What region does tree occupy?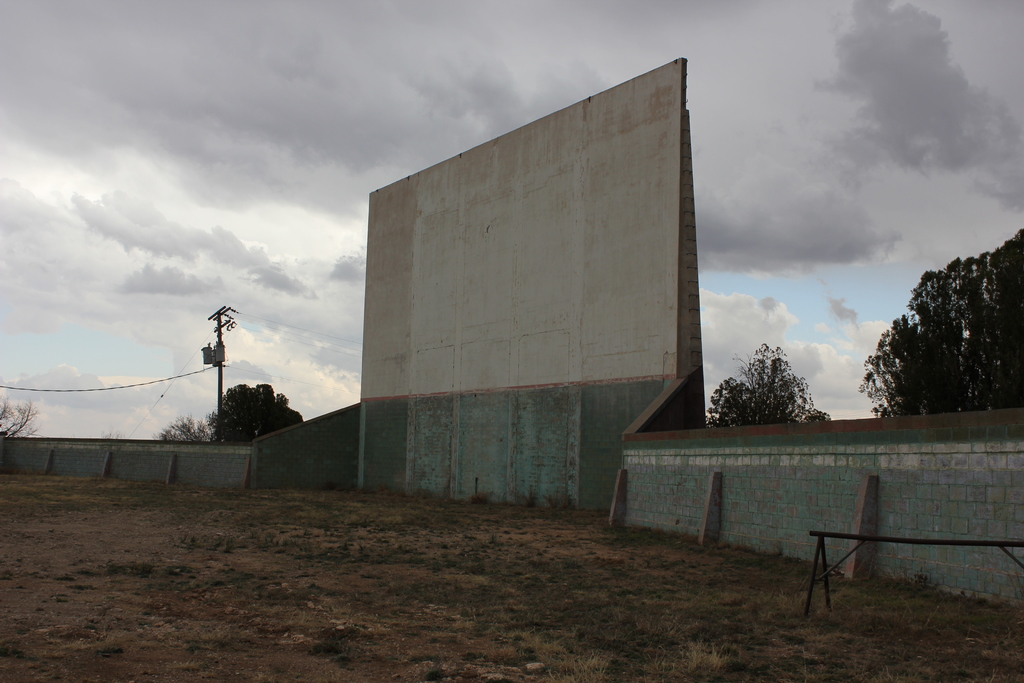
Rect(852, 227, 1023, 414).
